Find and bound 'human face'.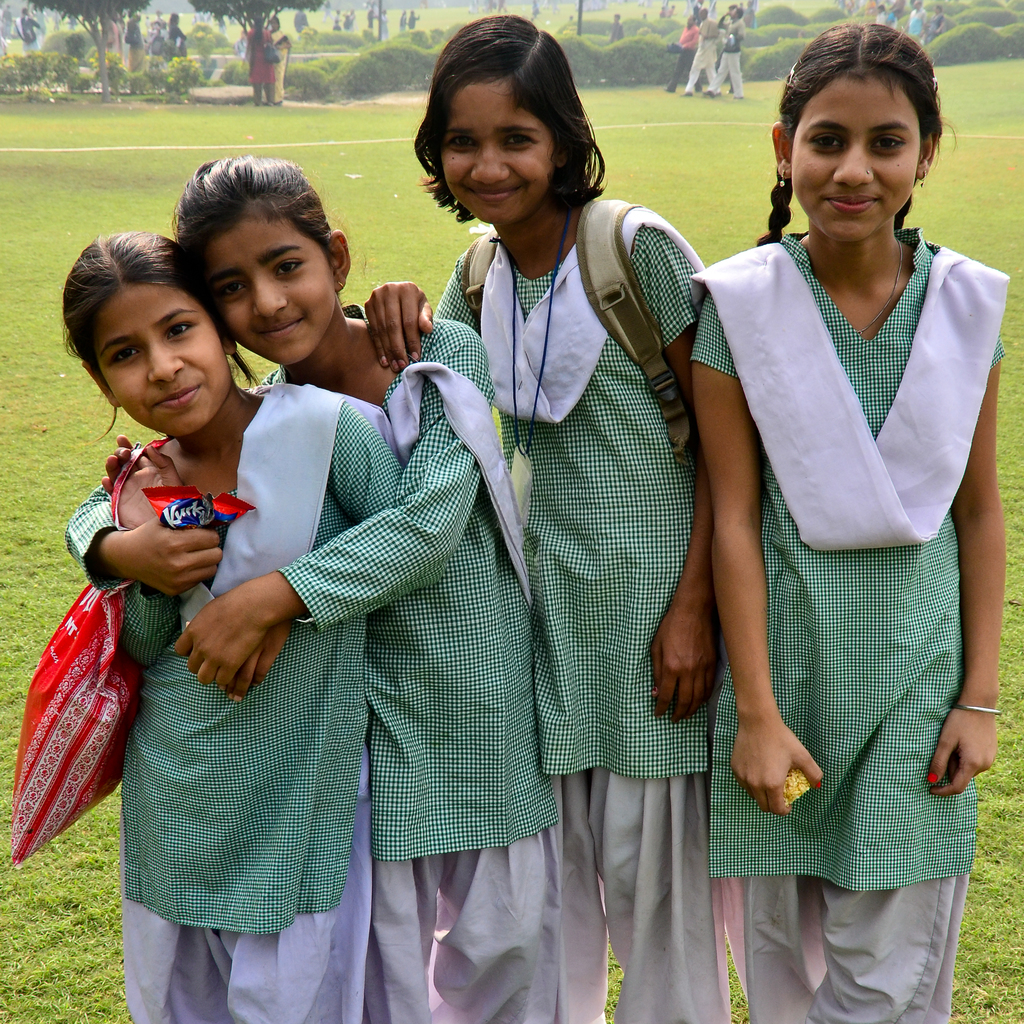
Bound: 440, 79, 554, 218.
